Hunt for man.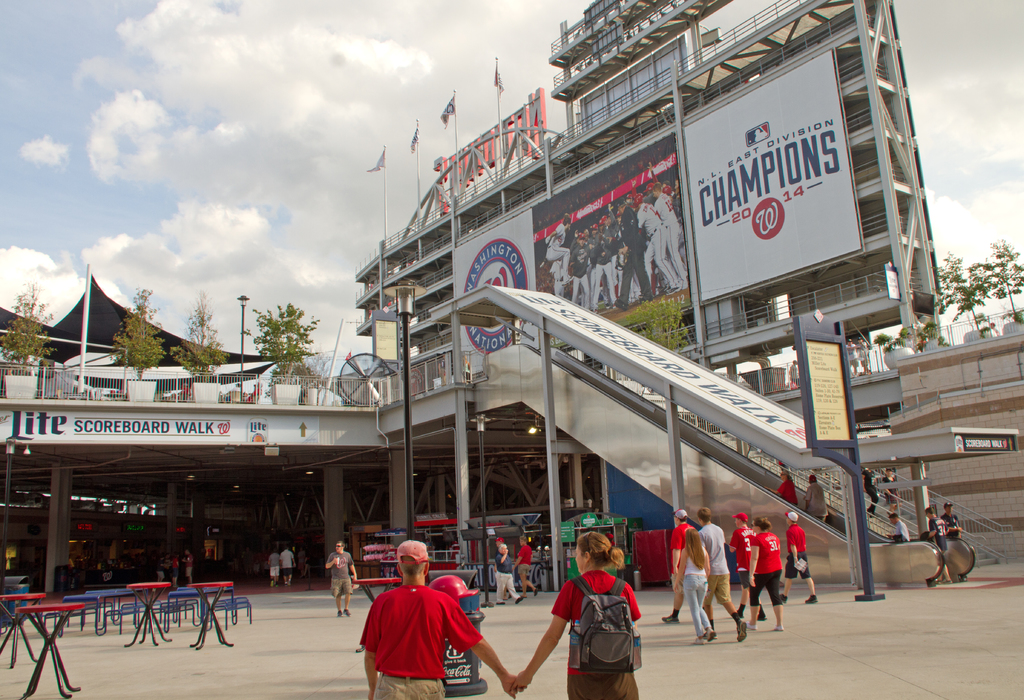
Hunted down at pyautogui.locateOnScreen(940, 501, 966, 541).
